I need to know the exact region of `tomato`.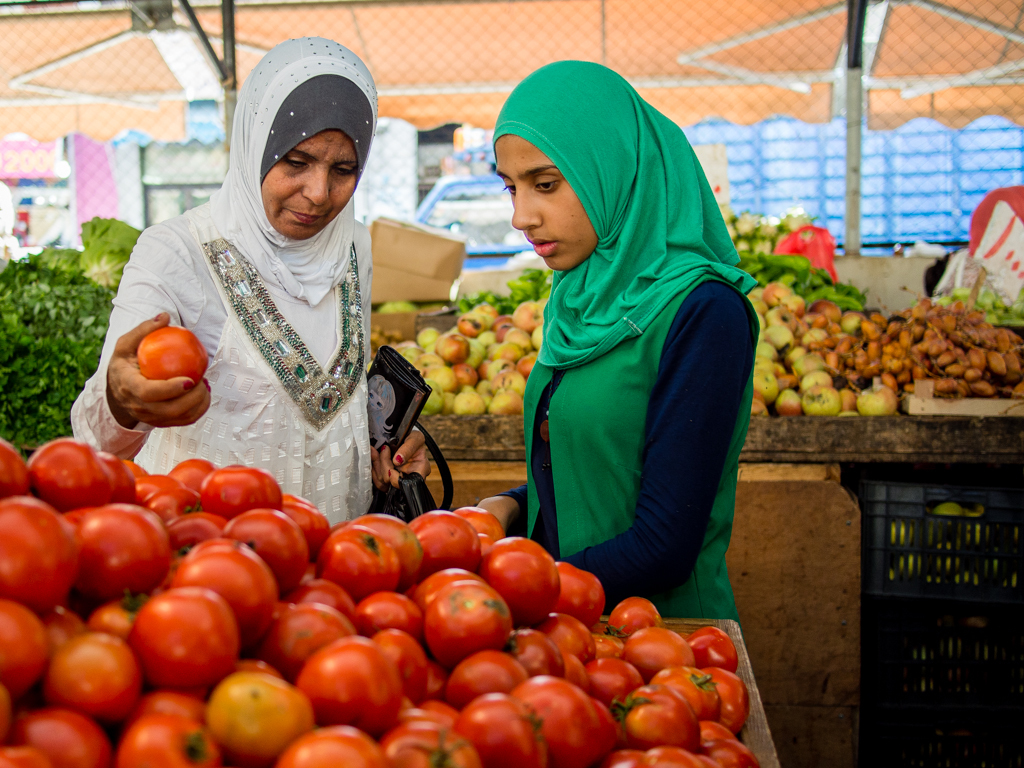
Region: box(125, 322, 209, 381).
